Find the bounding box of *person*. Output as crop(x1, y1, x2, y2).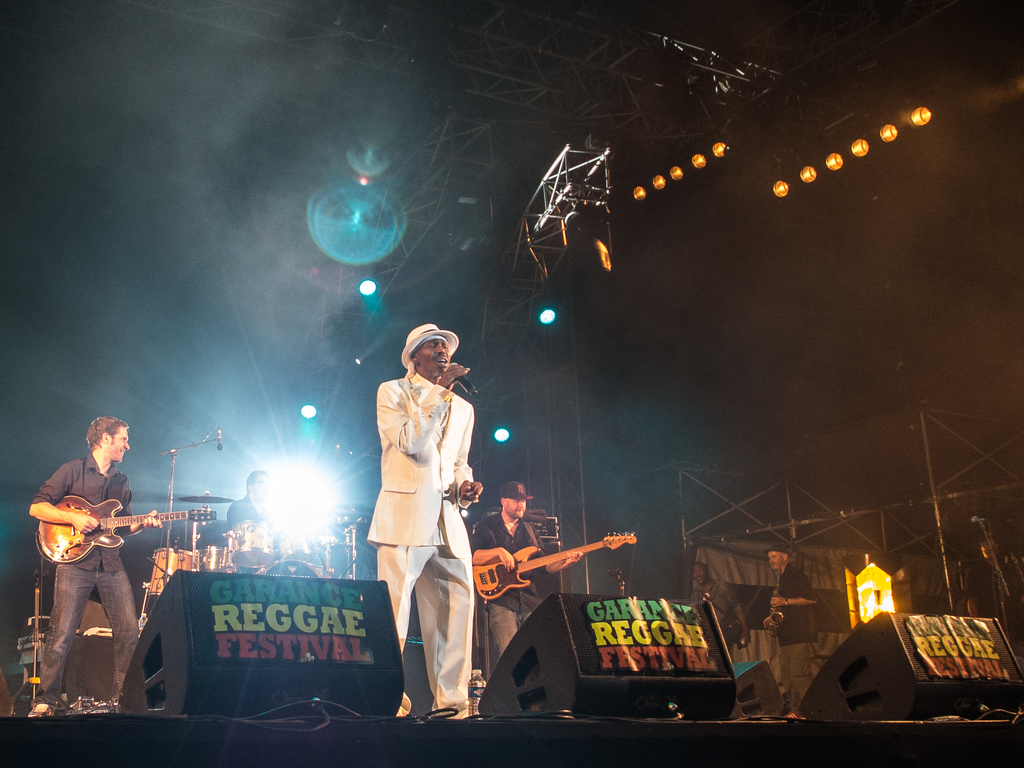
crop(371, 312, 489, 723).
